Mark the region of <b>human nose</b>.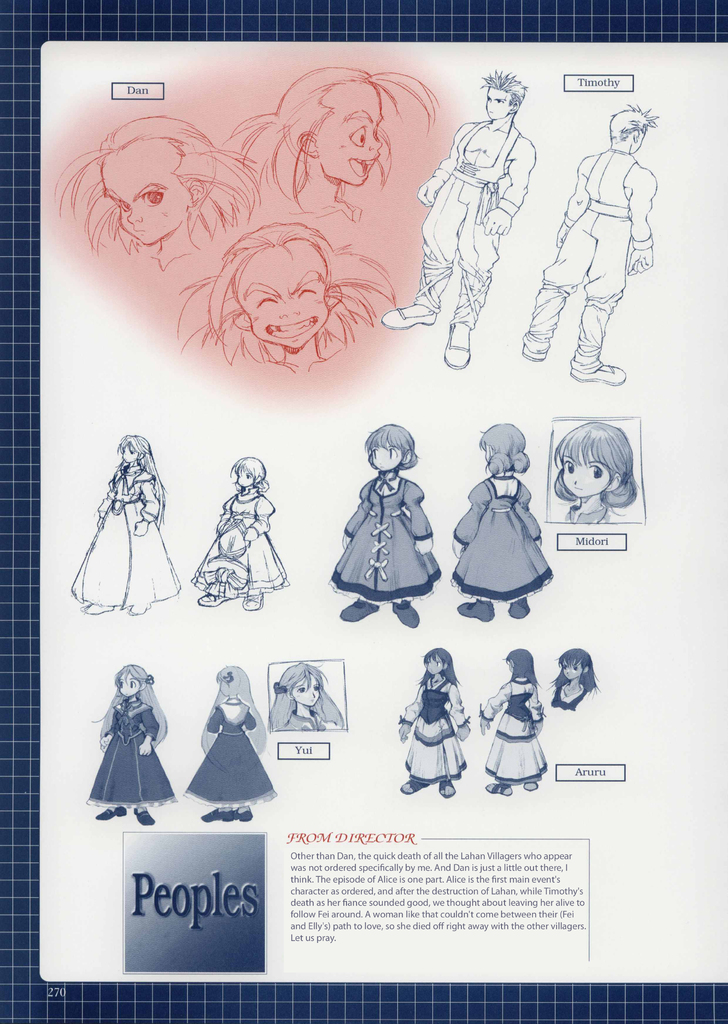
Region: 369, 133, 383, 149.
